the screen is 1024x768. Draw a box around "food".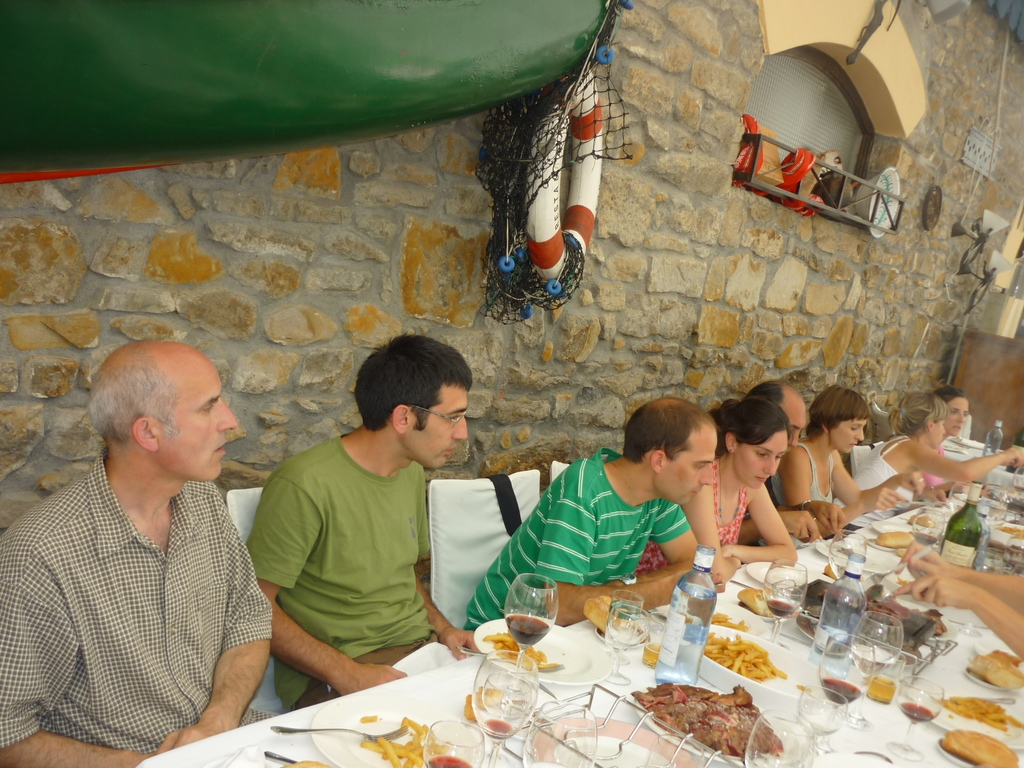
[713, 609, 753, 628].
